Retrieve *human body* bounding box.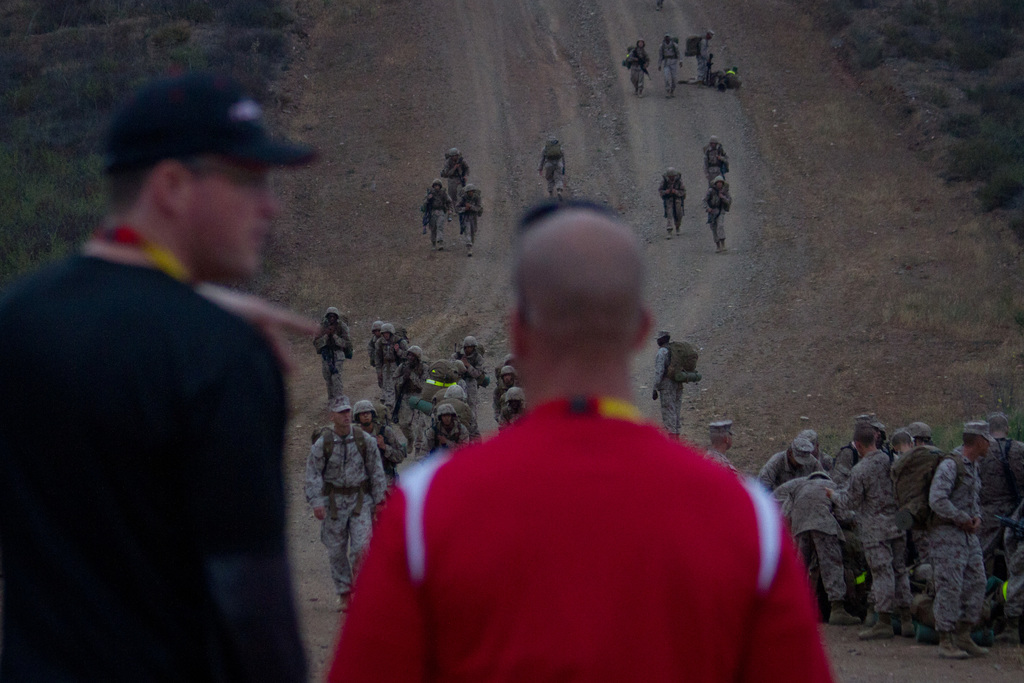
Bounding box: x1=35, y1=53, x2=337, y2=673.
